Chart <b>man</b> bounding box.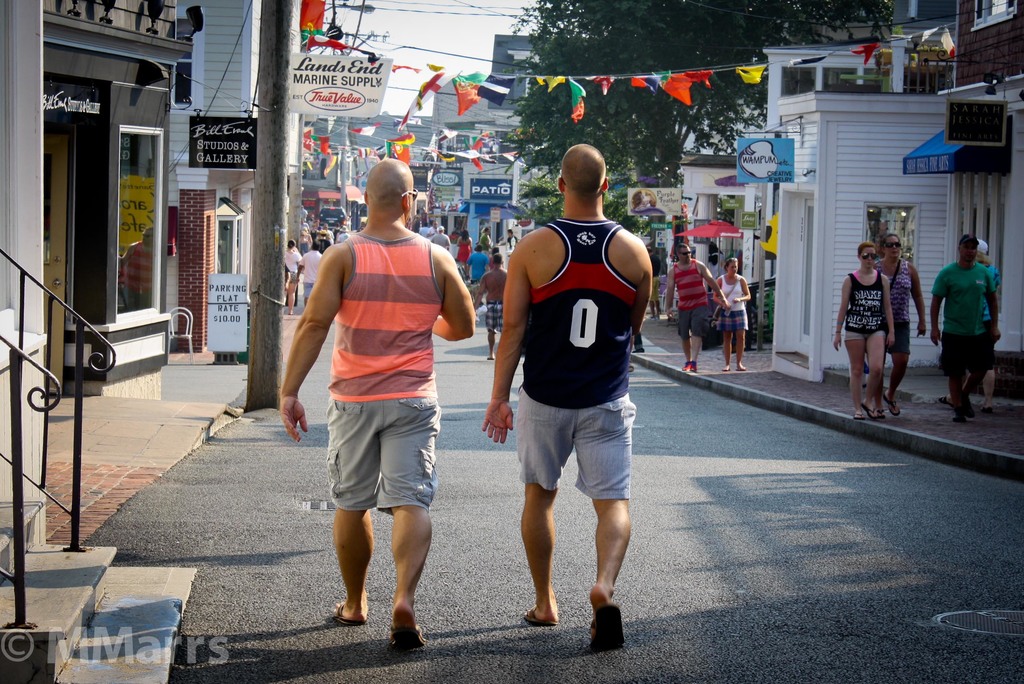
Charted: (left=666, top=243, right=728, bottom=370).
